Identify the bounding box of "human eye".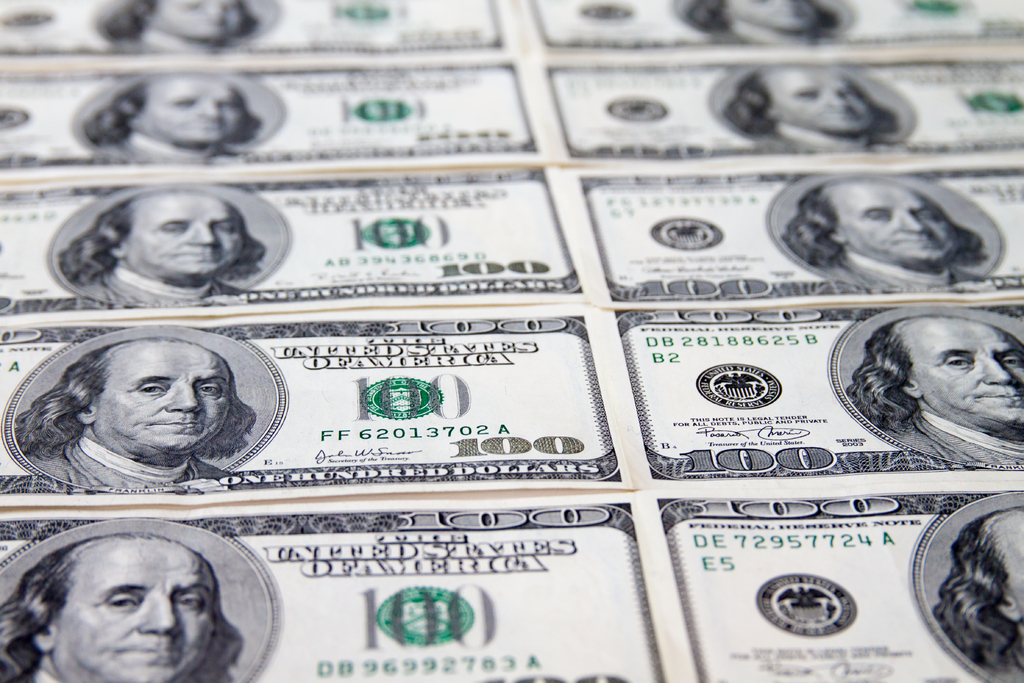
917/210/940/224.
